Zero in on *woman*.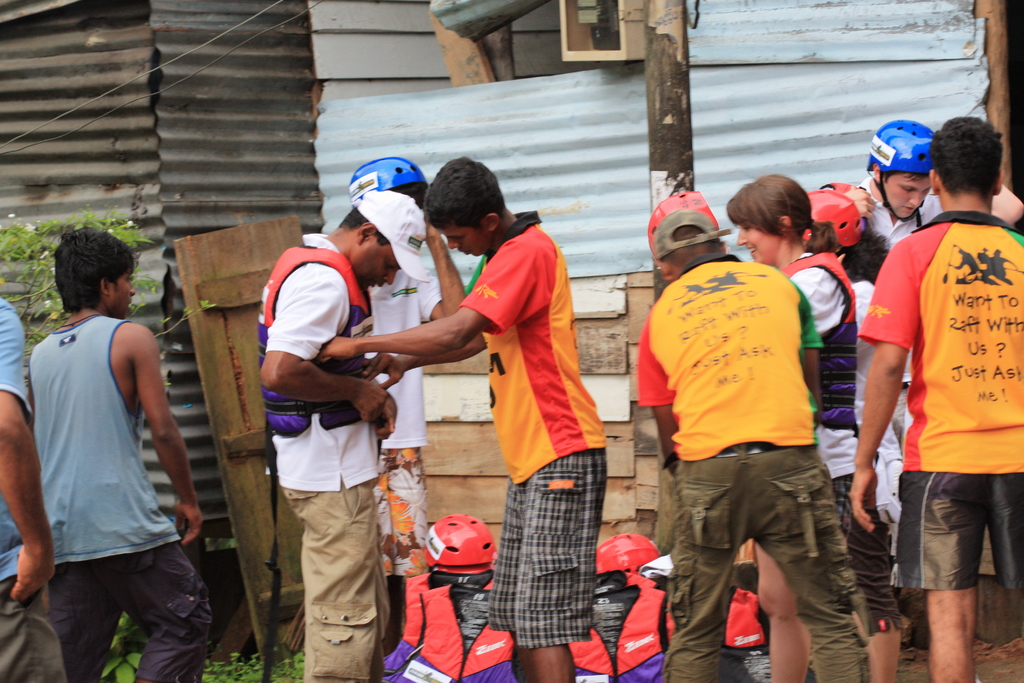
Zeroed in: 724, 176, 900, 682.
